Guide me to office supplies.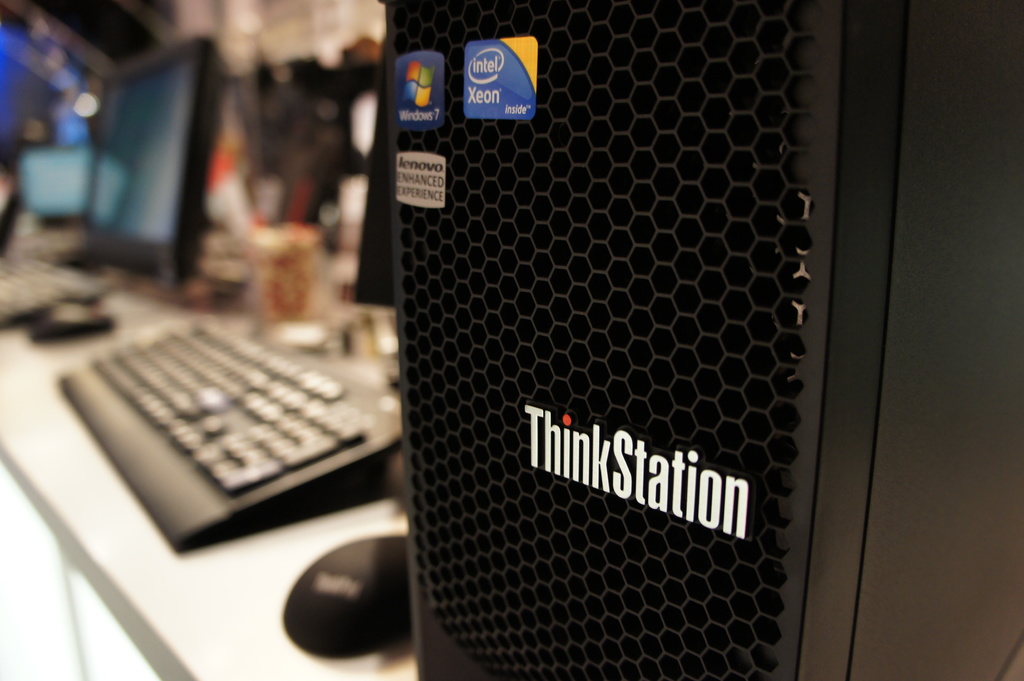
Guidance: (84, 40, 195, 279).
